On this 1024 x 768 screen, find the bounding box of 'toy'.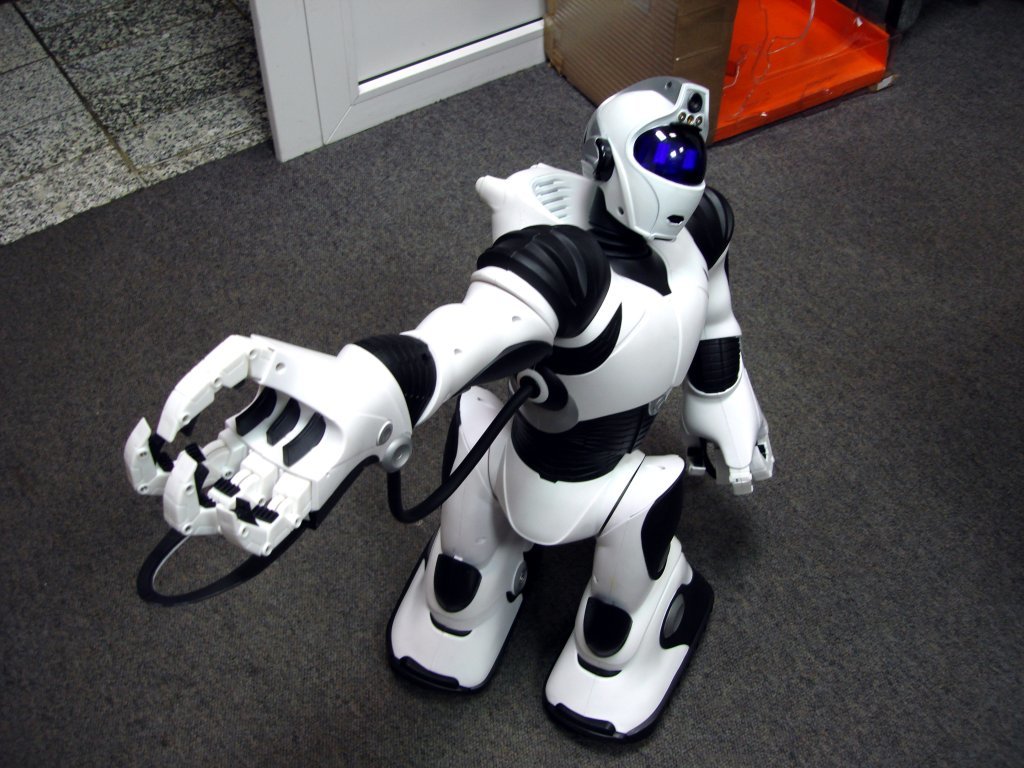
Bounding box: crop(123, 79, 777, 755).
